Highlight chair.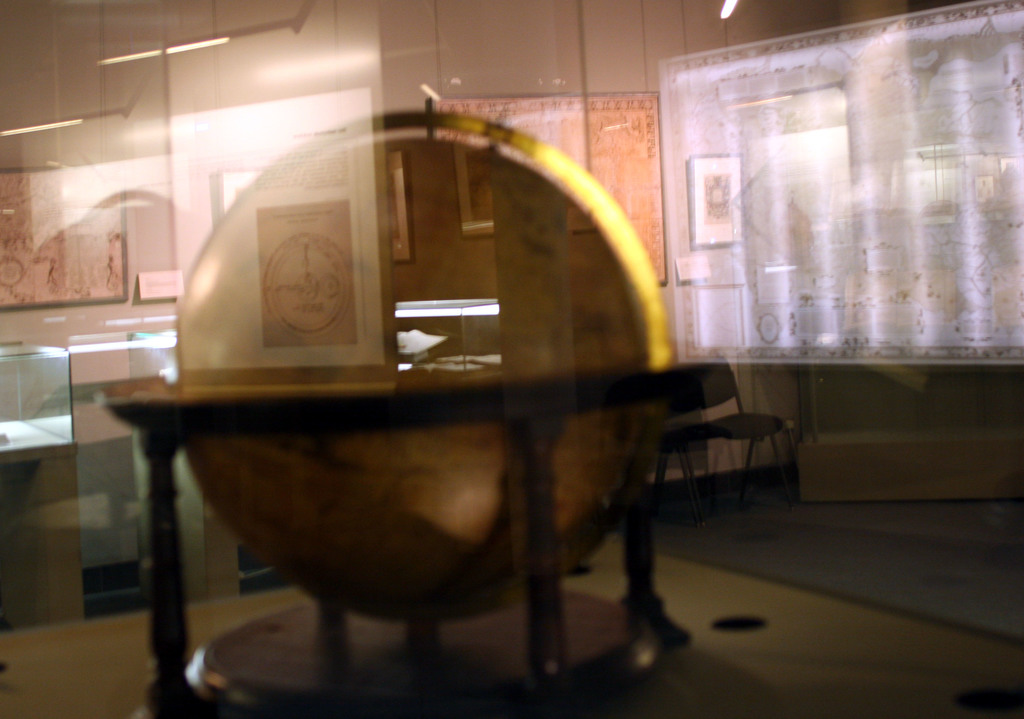
Highlighted region: 682, 375, 810, 533.
